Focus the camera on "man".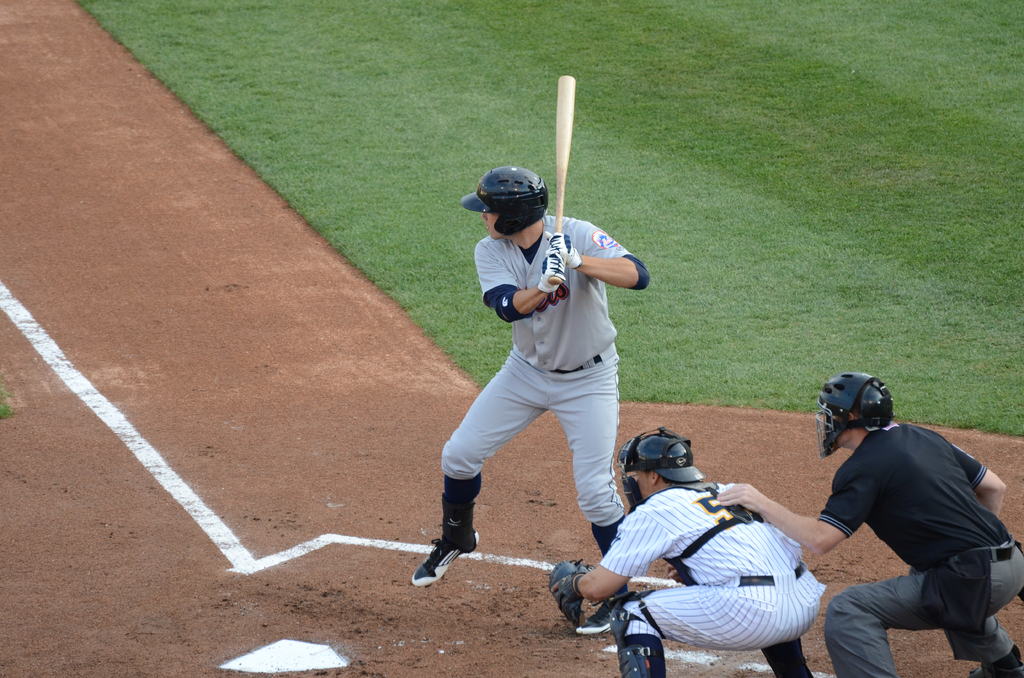
Focus region: x1=768, y1=385, x2=1023, y2=673.
